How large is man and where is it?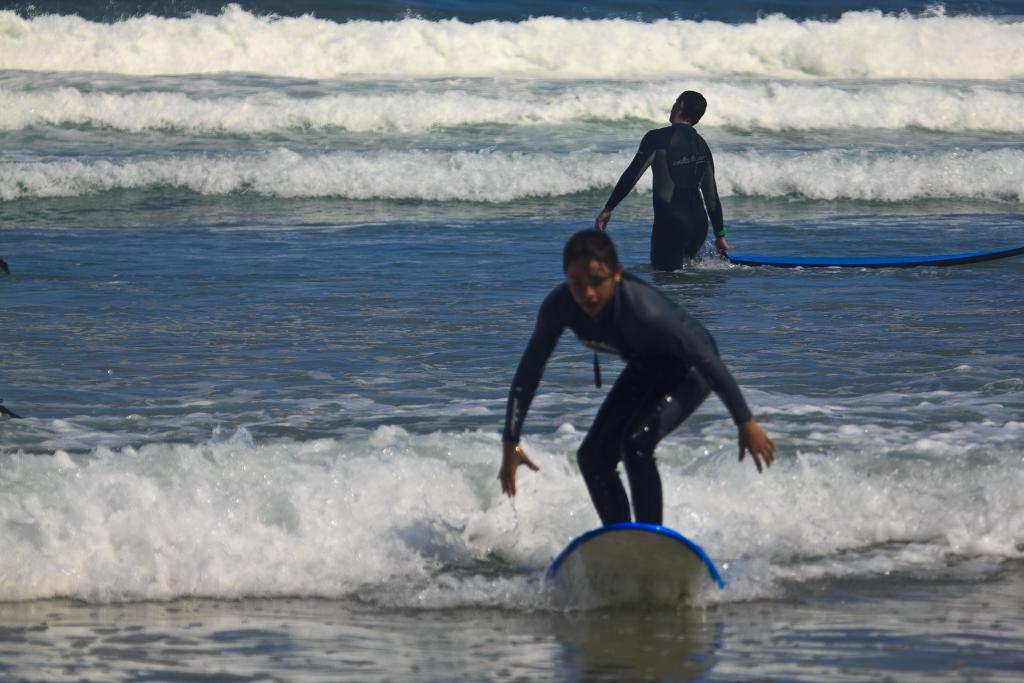
Bounding box: (x1=513, y1=217, x2=772, y2=577).
